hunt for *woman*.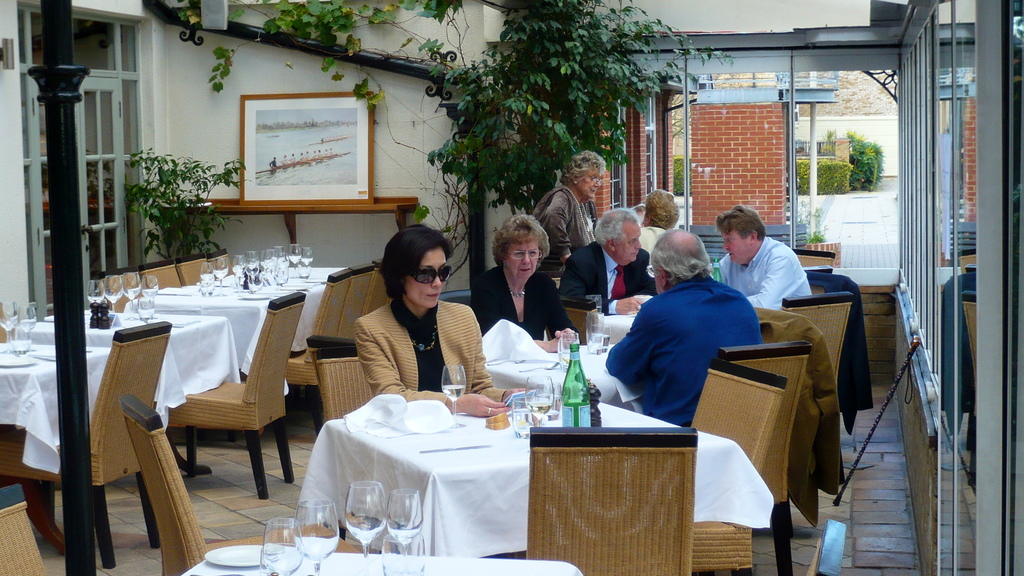
Hunted down at Rect(640, 189, 681, 273).
